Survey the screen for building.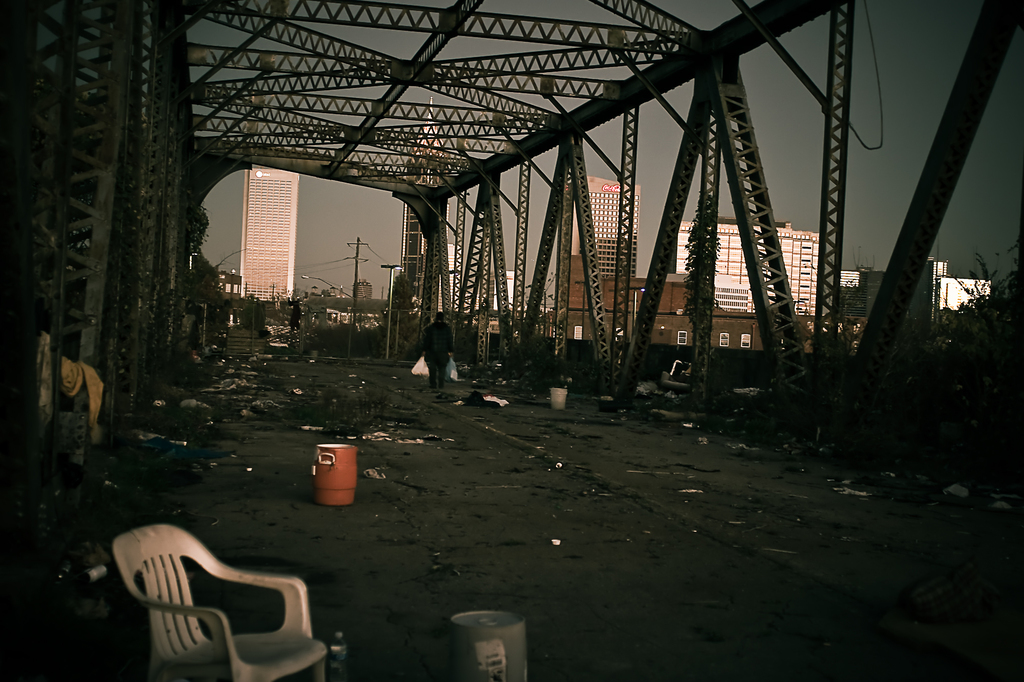
Survey found: pyautogui.locateOnScreen(840, 269, 886, 318).
